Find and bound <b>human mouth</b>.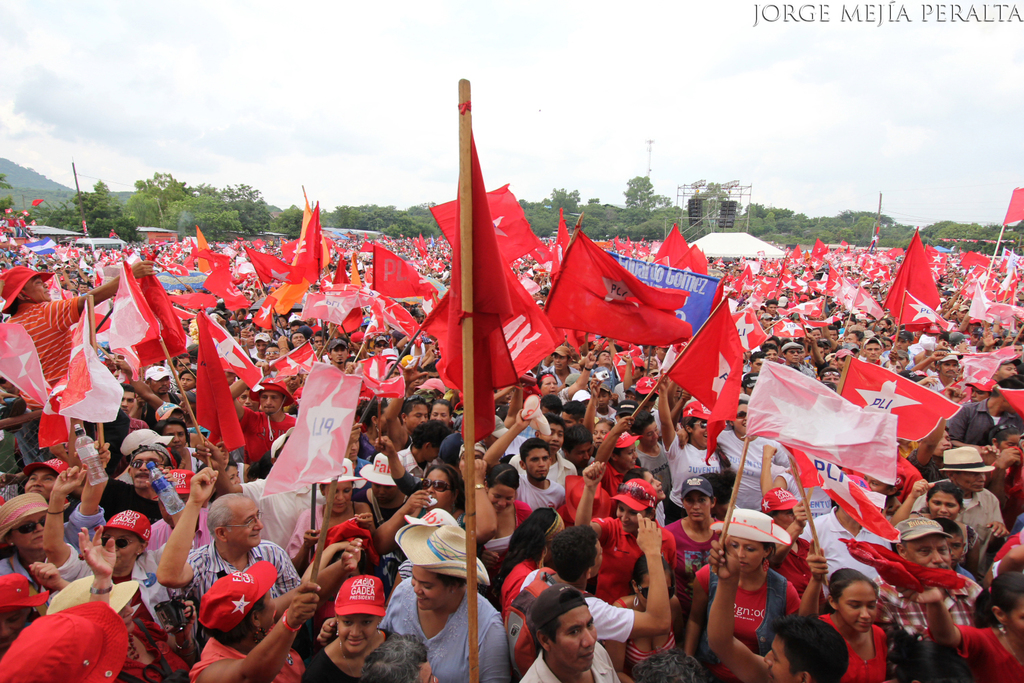
Bound: [582, 652, 591, 661].
